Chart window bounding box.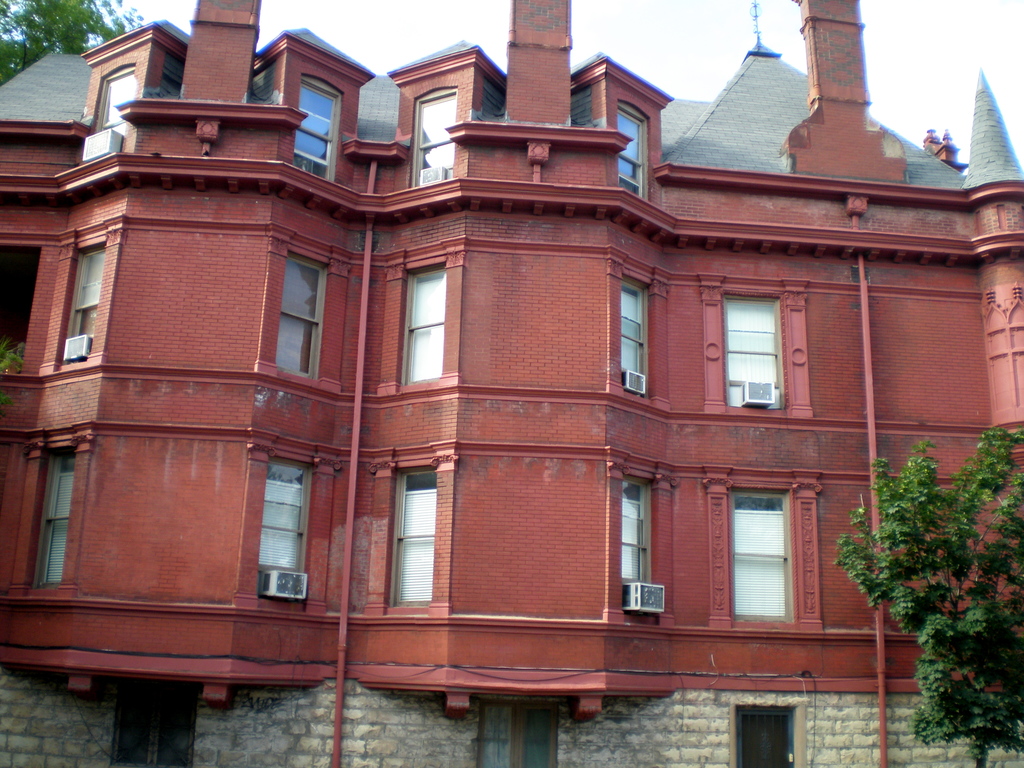
Charted: [393,466,436,607].
